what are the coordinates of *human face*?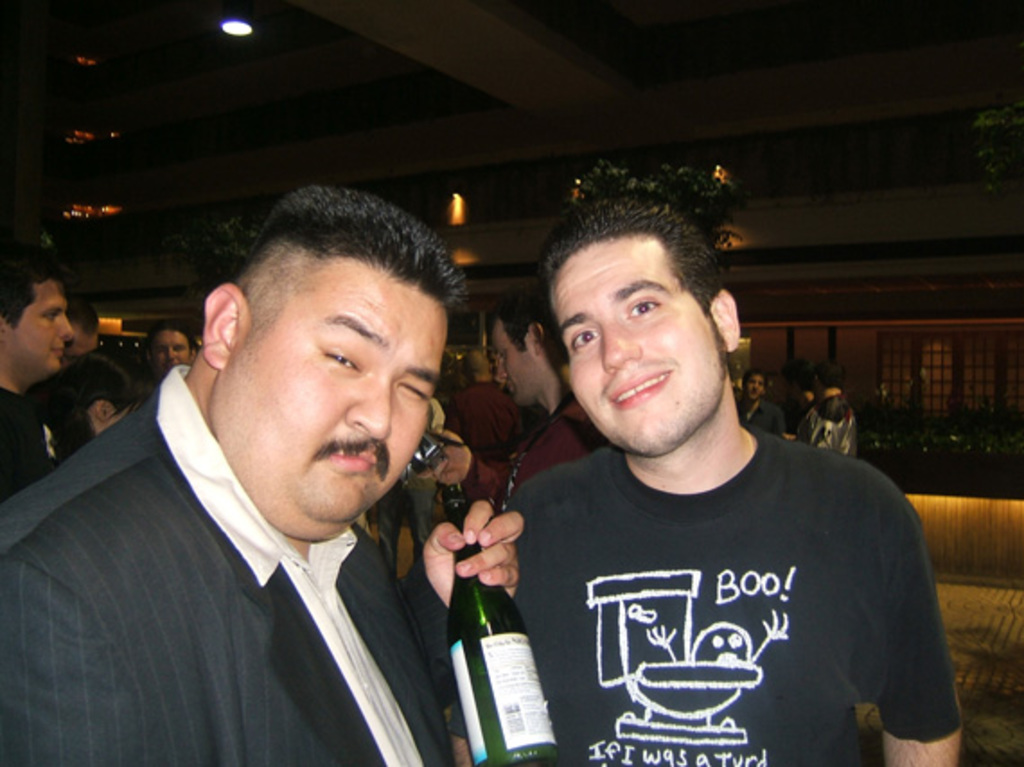
rect(11, 278, 74, 379).
